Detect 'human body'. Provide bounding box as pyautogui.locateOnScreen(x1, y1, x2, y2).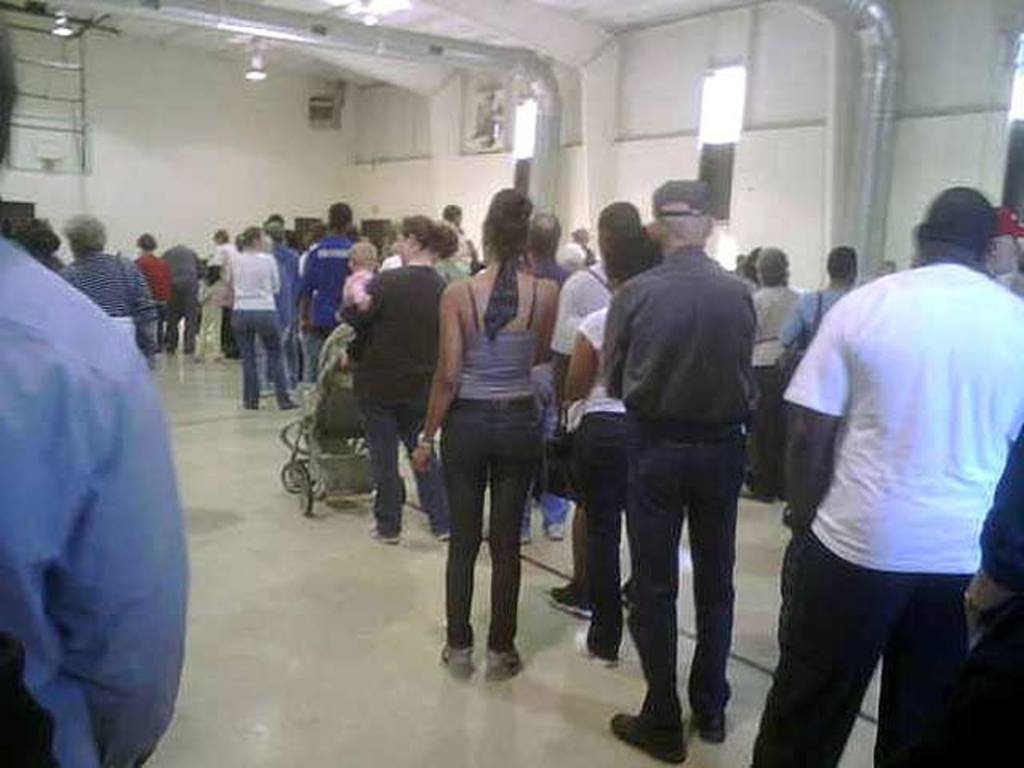
pyautogui.locateOnScreen(786, 285, 853, 368).
